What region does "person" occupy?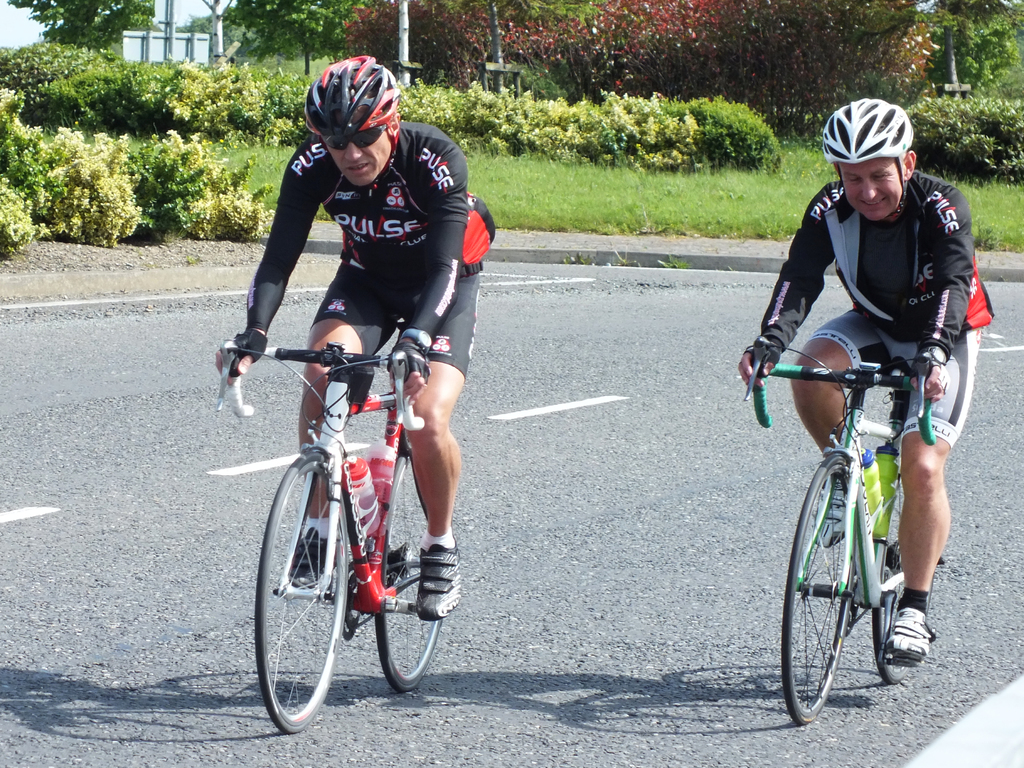
pyautogui.locateOnScreen(736, 98, 982, 664).
